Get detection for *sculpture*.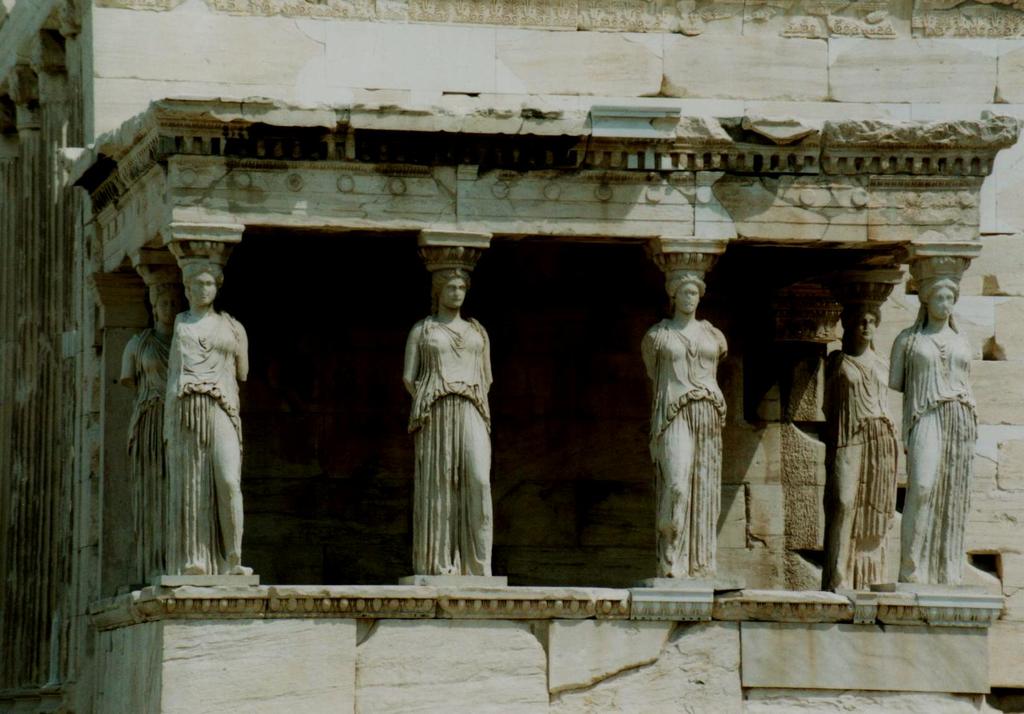
Detection: [x1=161, y1=257, x2=260, y2=590].
